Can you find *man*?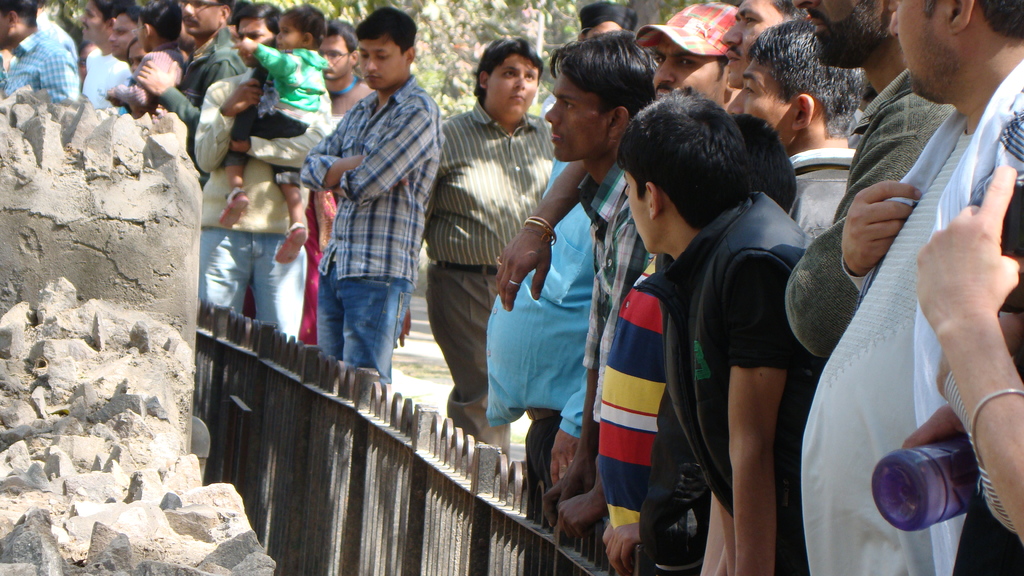
Yes, bounding box: pyautogui.locateOnScreen(300, 7, 442, 386).
